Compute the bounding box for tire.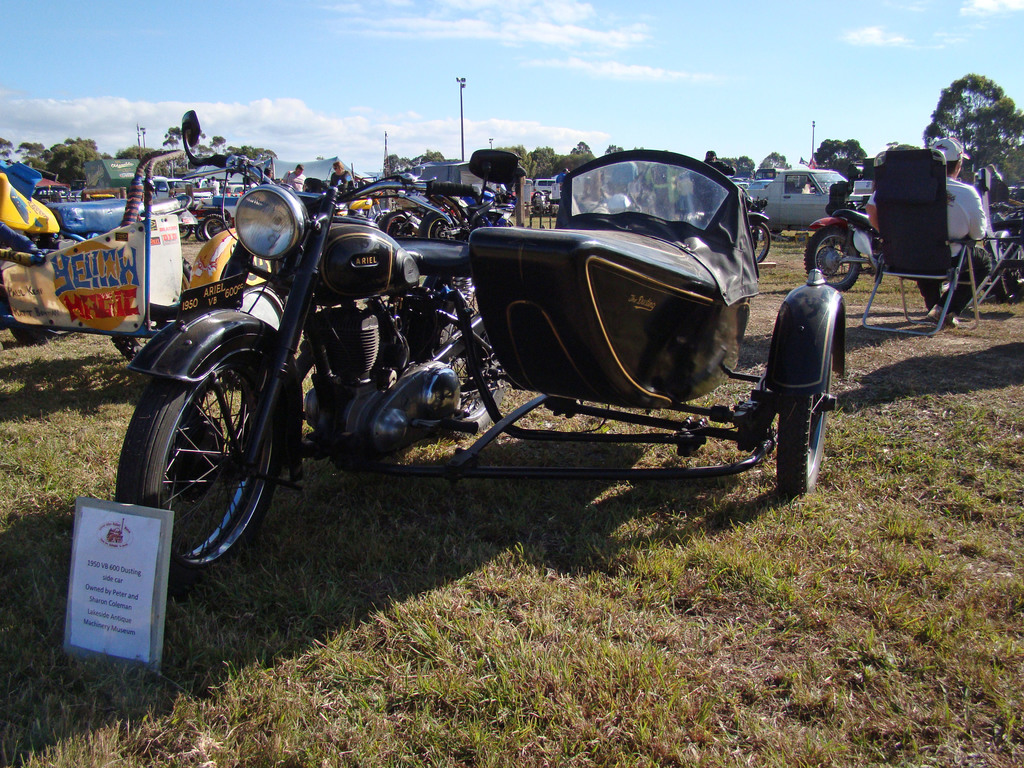
(991, 230, 1012, 241).
